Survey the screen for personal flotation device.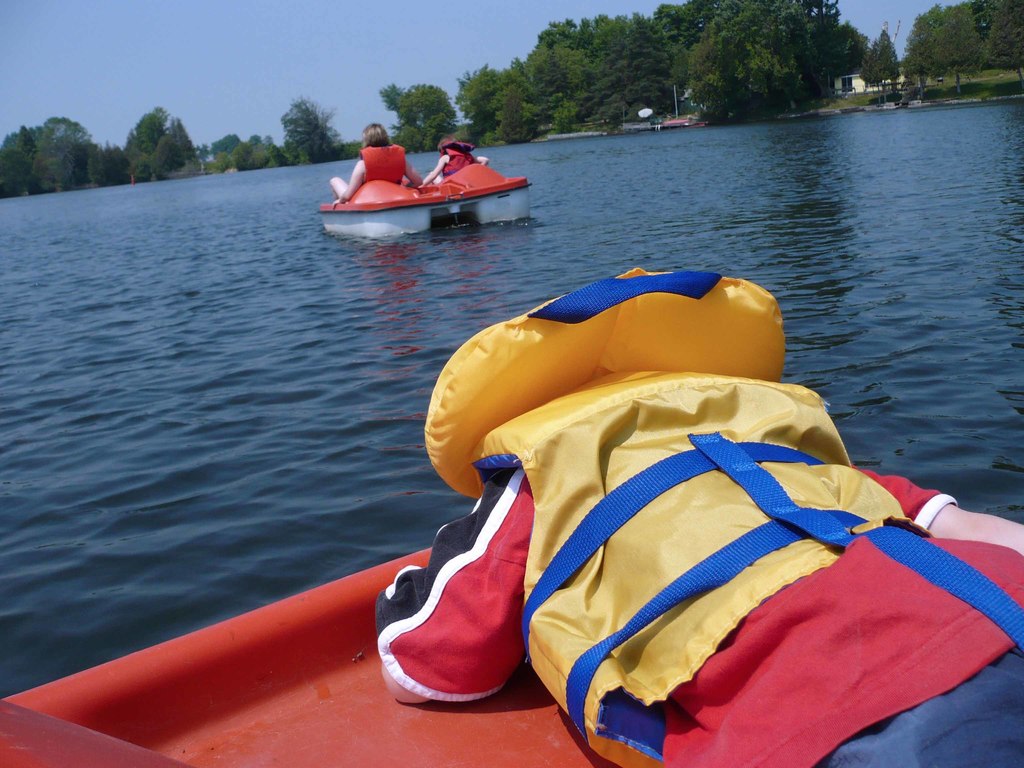
Survey found: crop(358, 140, 407, 193).
